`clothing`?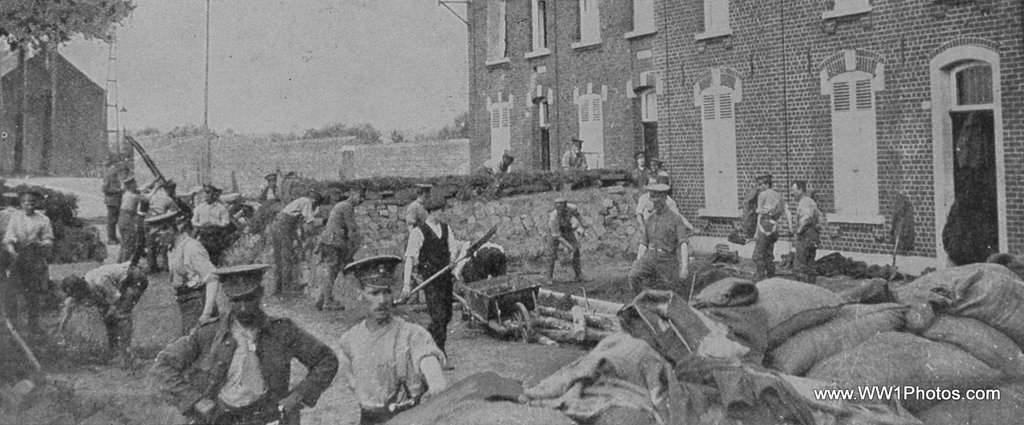
box(0, 209, 52, 321)
